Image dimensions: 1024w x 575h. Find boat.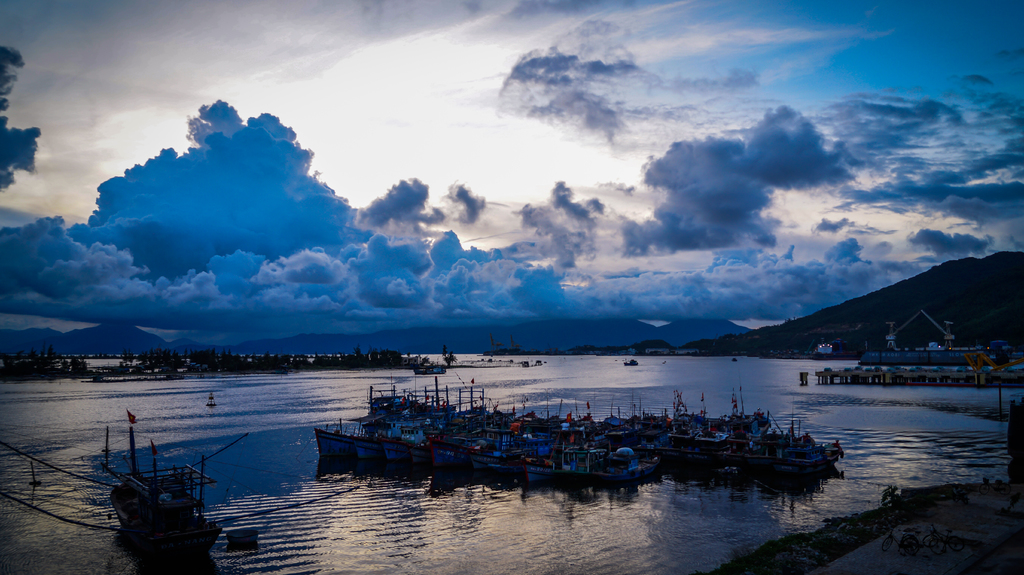
(x1=723, y1=403, x2=804, y2=476).
